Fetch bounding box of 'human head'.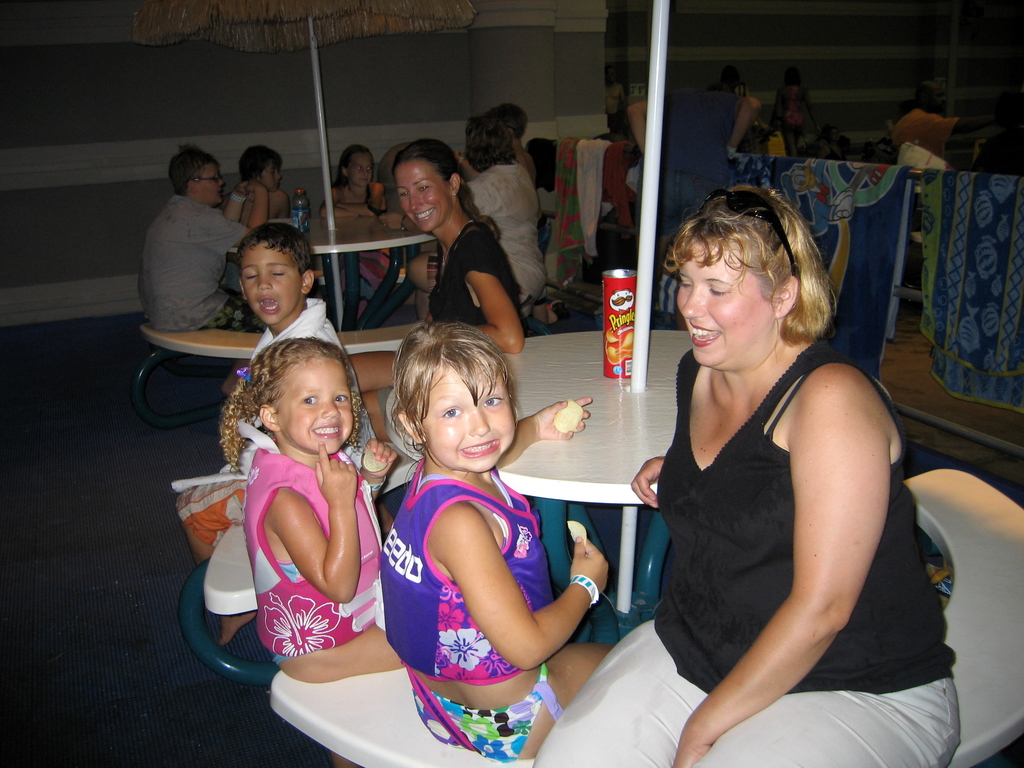
Bbox: {"x1": 169, "y1": 145, "x2": 226, "y2": 207}.
